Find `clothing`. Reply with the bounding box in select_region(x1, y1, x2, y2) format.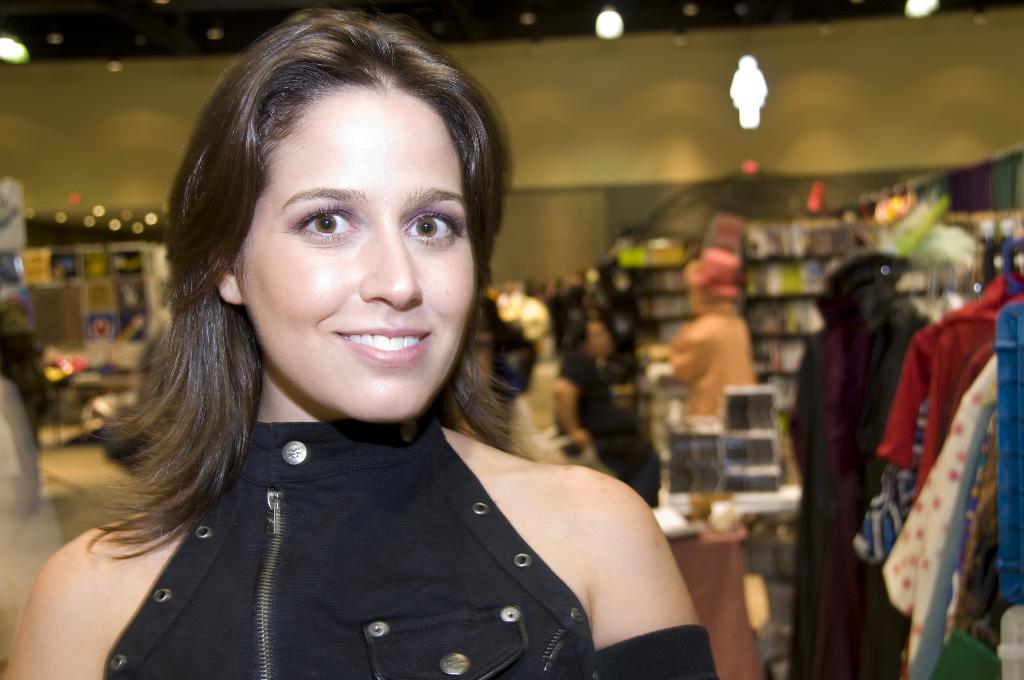
select_region(790, 259, 938, 679).
